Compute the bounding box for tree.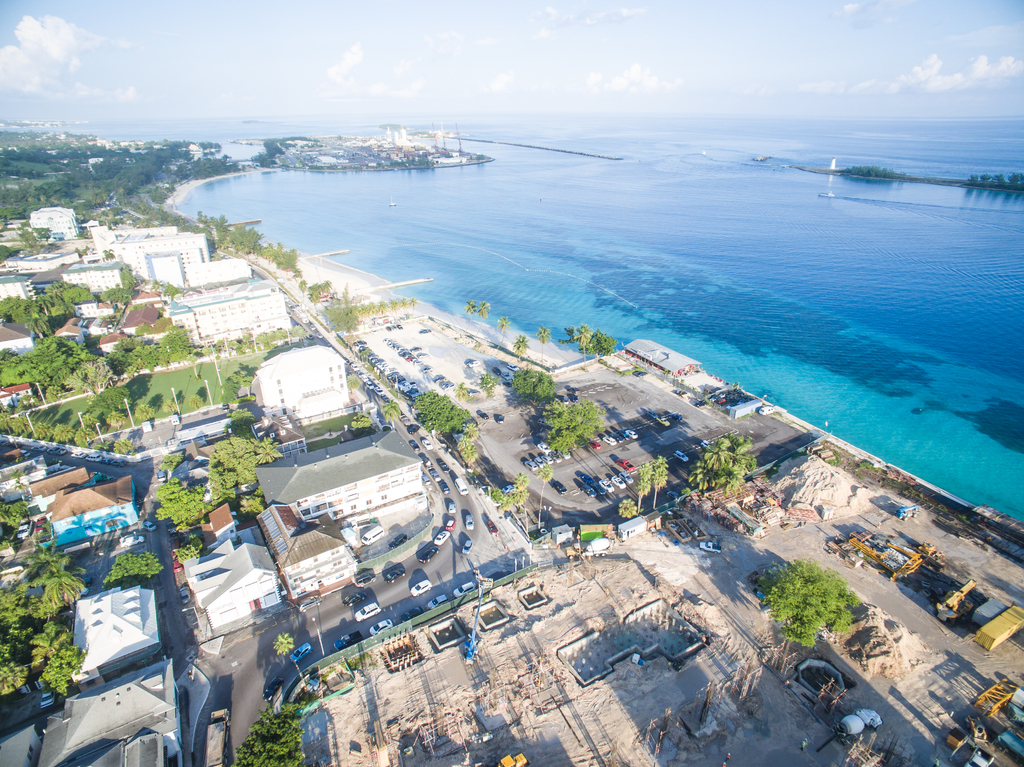
region(20, 226, 50, 250).
